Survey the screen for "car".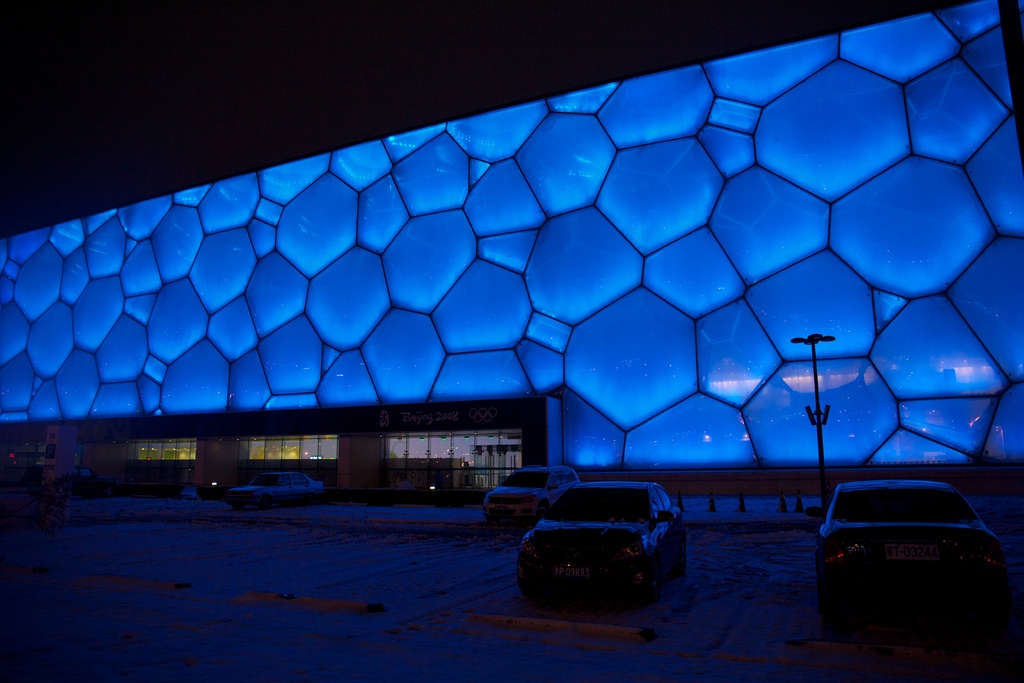
Survey found: BBox(811, 484, 1008, 646).
